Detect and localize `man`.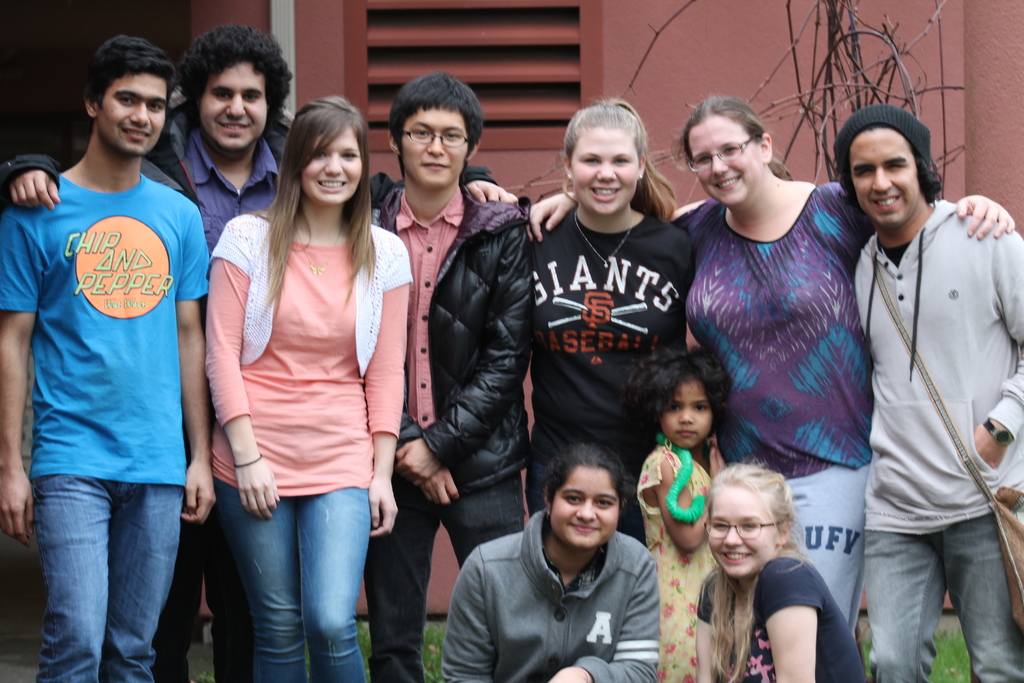
Localized at crop(0, 41, 215, 682).
